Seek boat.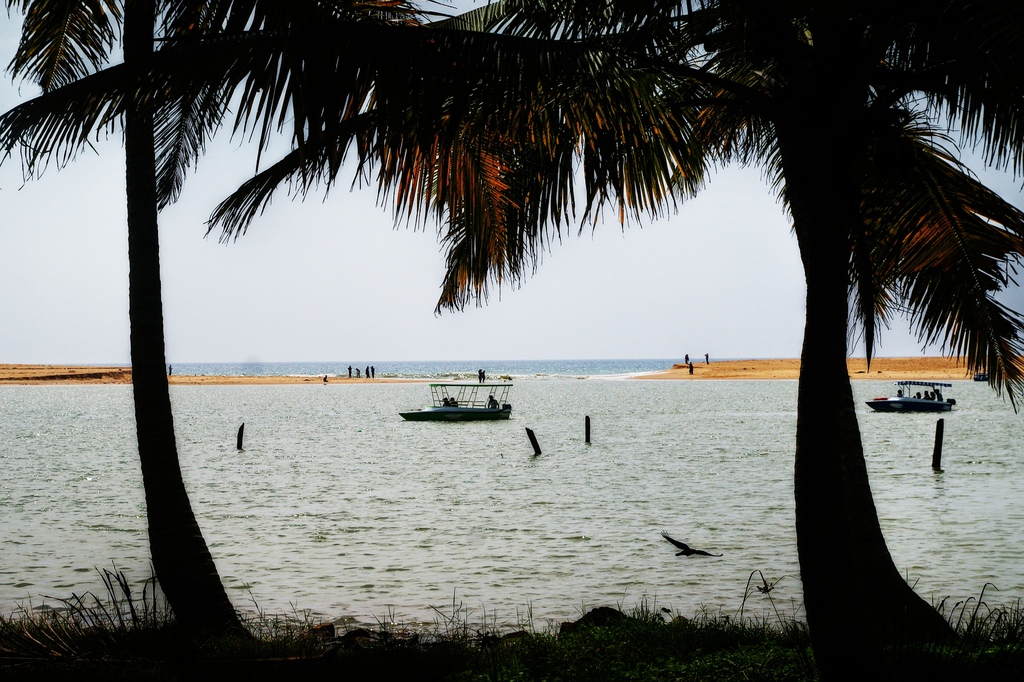
<bbox>396, 370, 520, 429</bbox>.
